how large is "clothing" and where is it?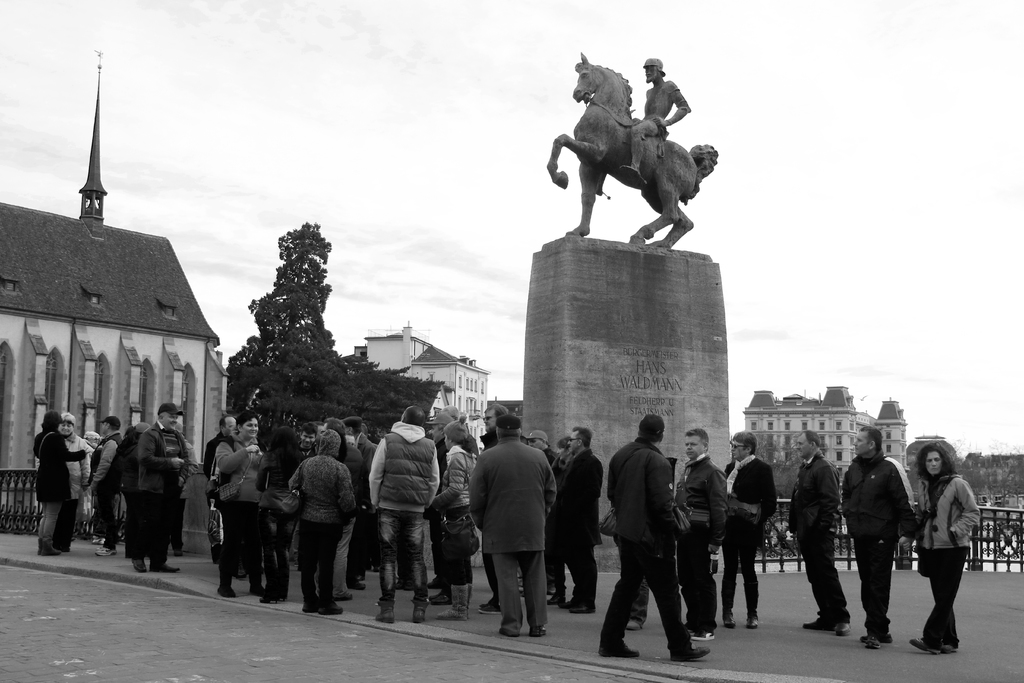
Bounding box: box(380, 507, 427, 606).
